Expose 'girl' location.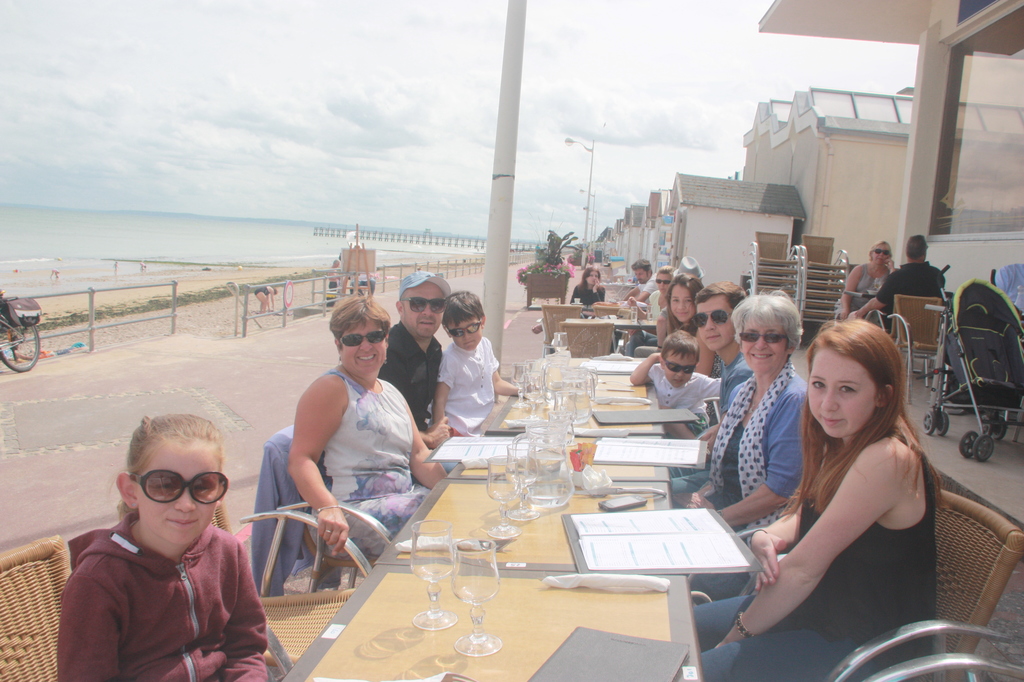
Exposed at 656,270,701,354.
